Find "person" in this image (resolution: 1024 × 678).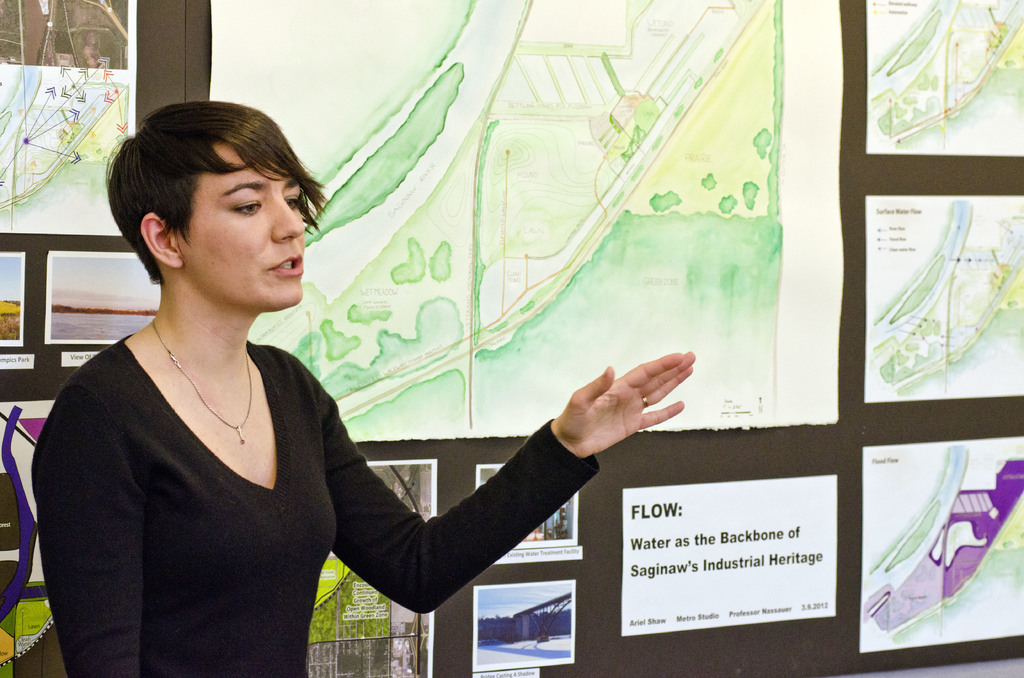
left=33, top=100, right=695, bottom=677.
